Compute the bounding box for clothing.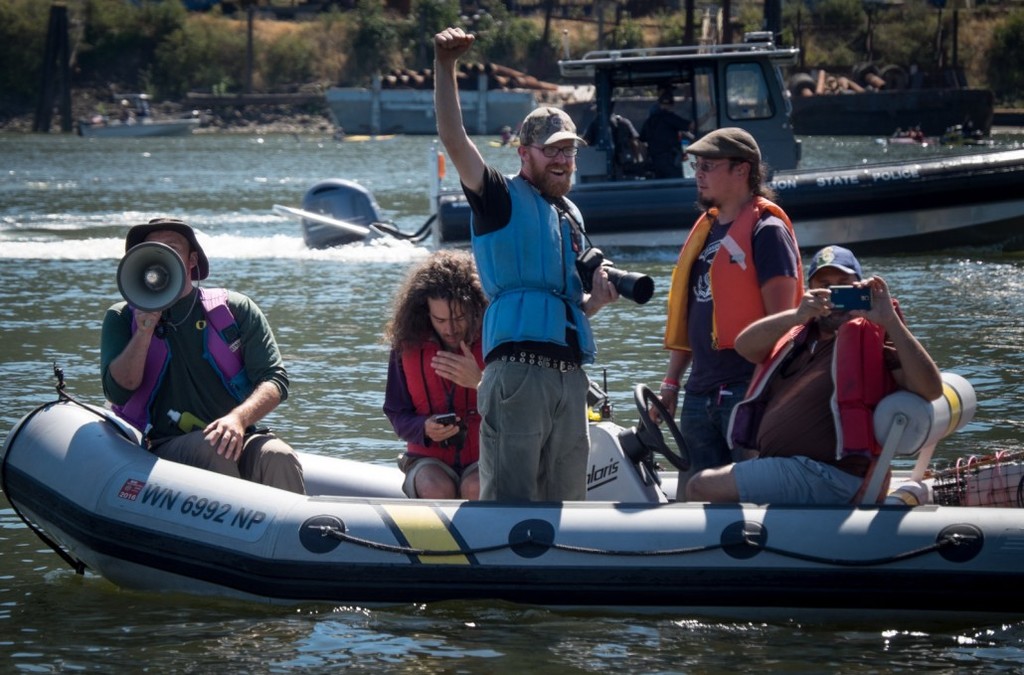
x1=710 y1=307 x2=908 y2=500.
